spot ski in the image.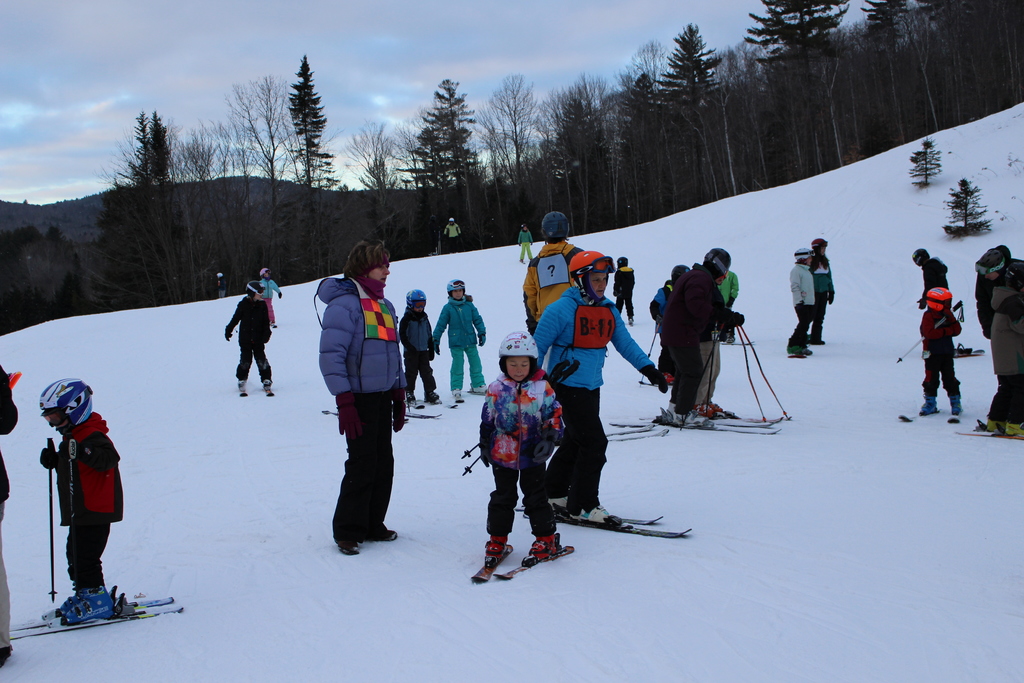
ski found at (404,411,444,422).
